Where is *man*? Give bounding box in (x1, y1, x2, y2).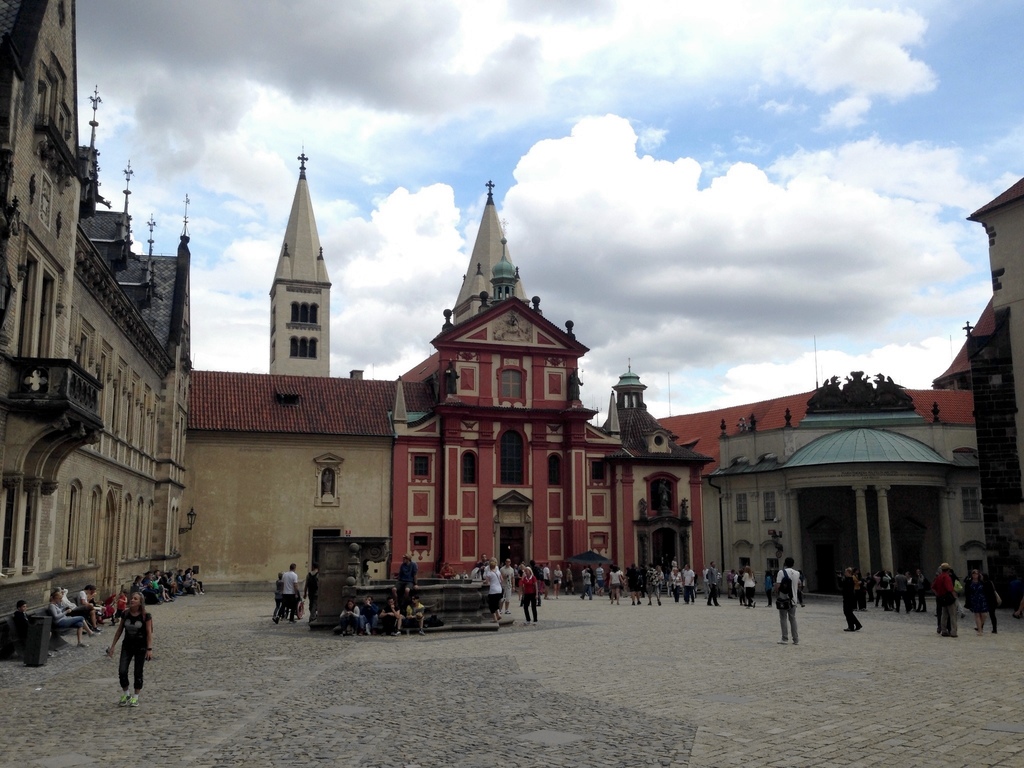
(641, 563, 663, 606).
